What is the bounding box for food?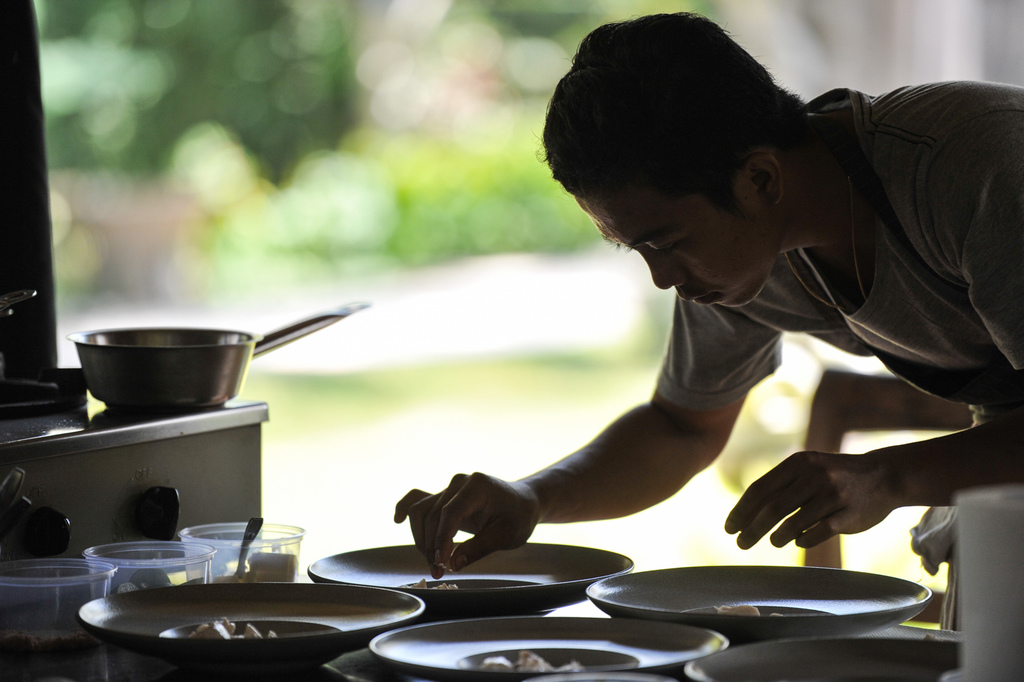
BBox(189, 613, 283, 644).
